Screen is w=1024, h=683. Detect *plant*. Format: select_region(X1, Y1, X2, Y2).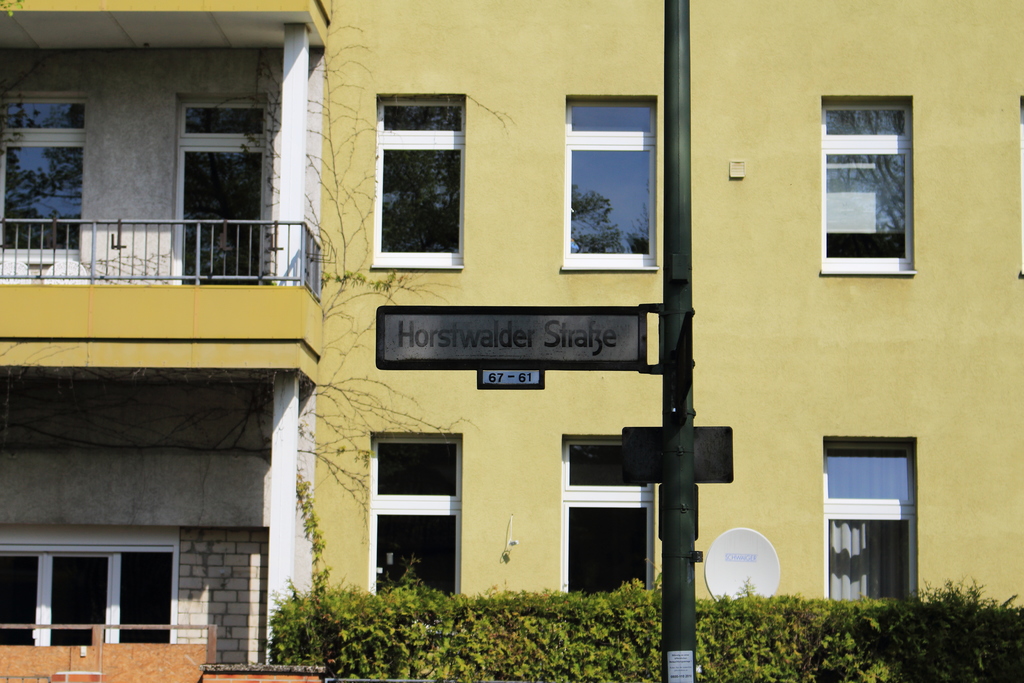
select_region(245, 0, 450, 308).
